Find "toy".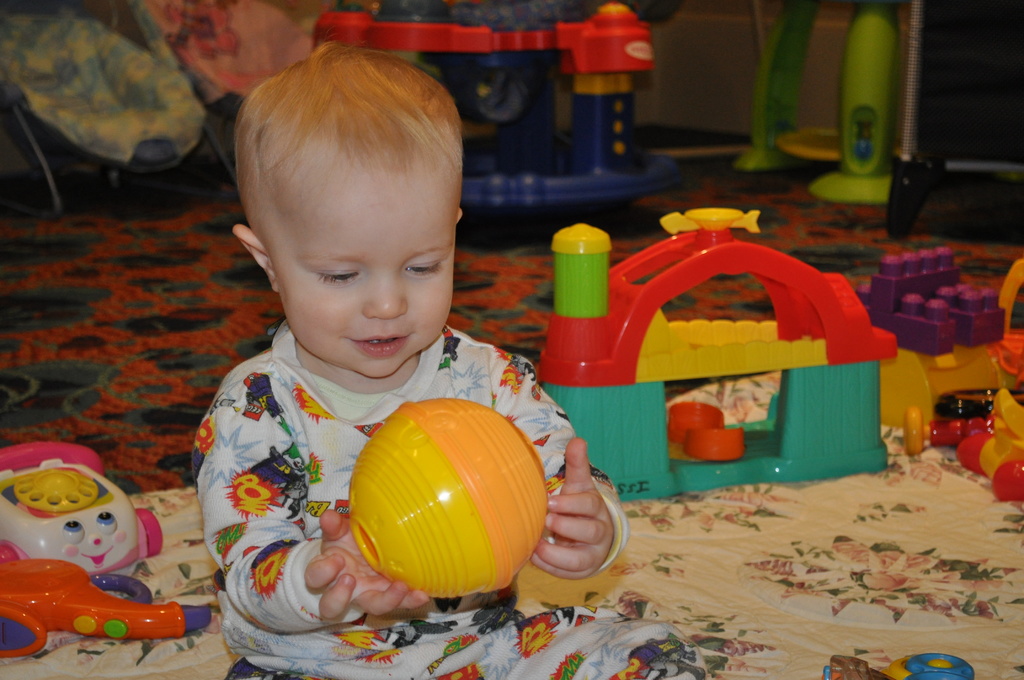
(x1=904, y1=387, x2=1023, y2=453).
